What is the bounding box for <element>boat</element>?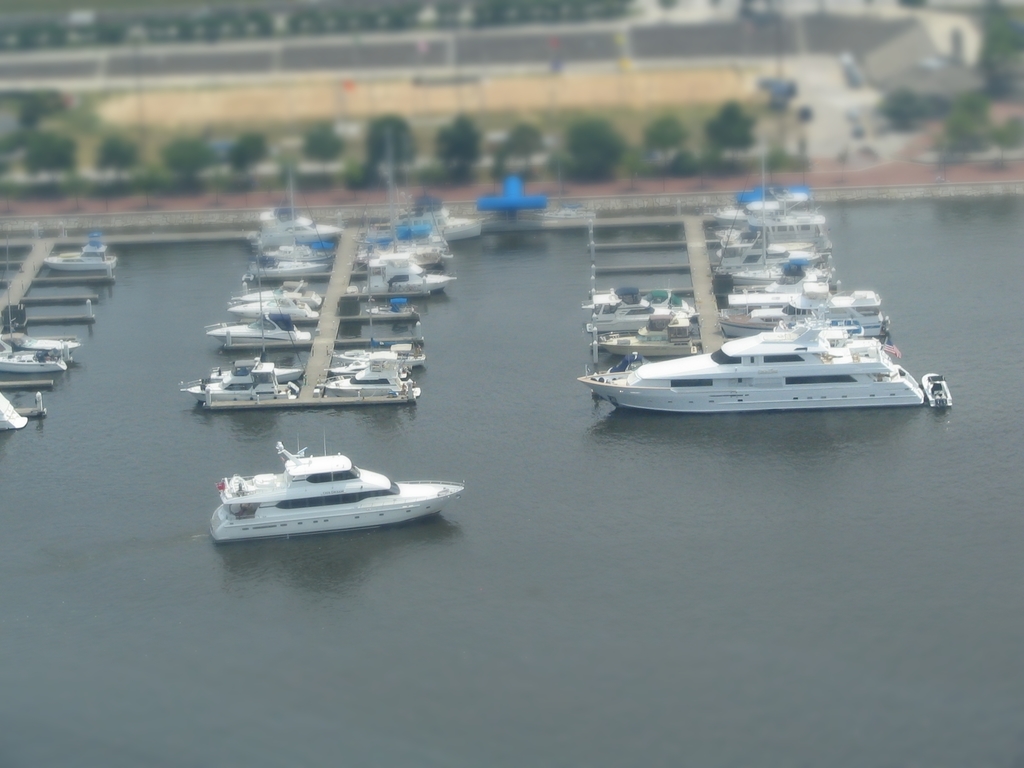
pyautogui.locateOnScreen(593, 317, 707, 359).
